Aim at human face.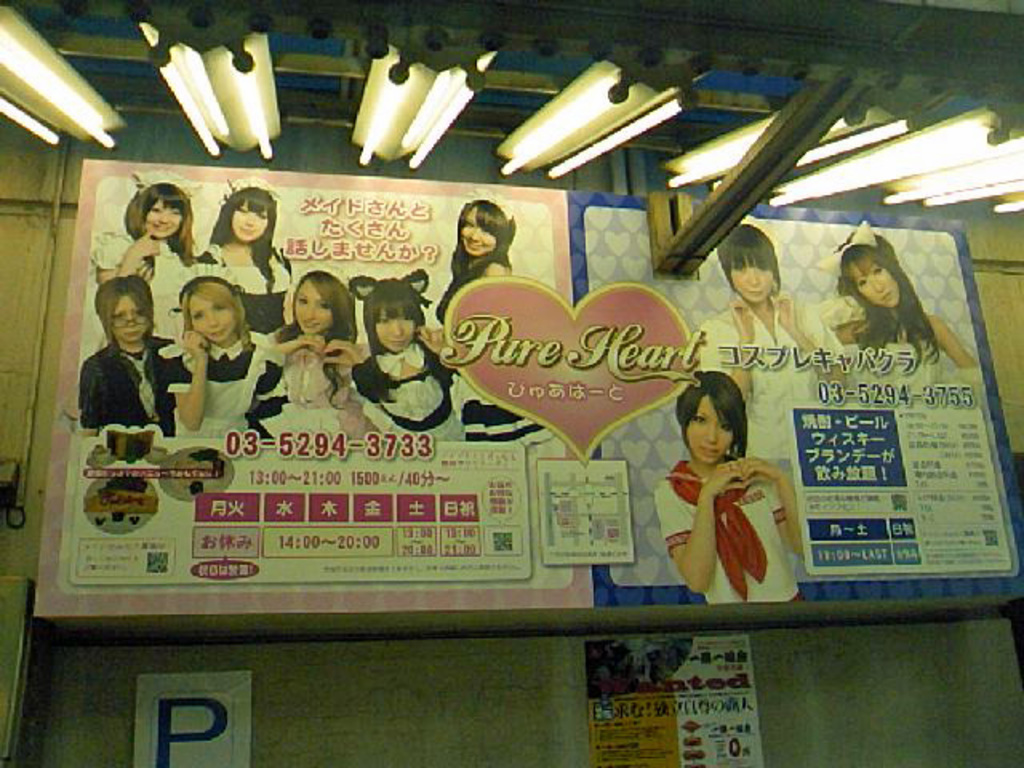
Aimed at 378:309:416:358.
